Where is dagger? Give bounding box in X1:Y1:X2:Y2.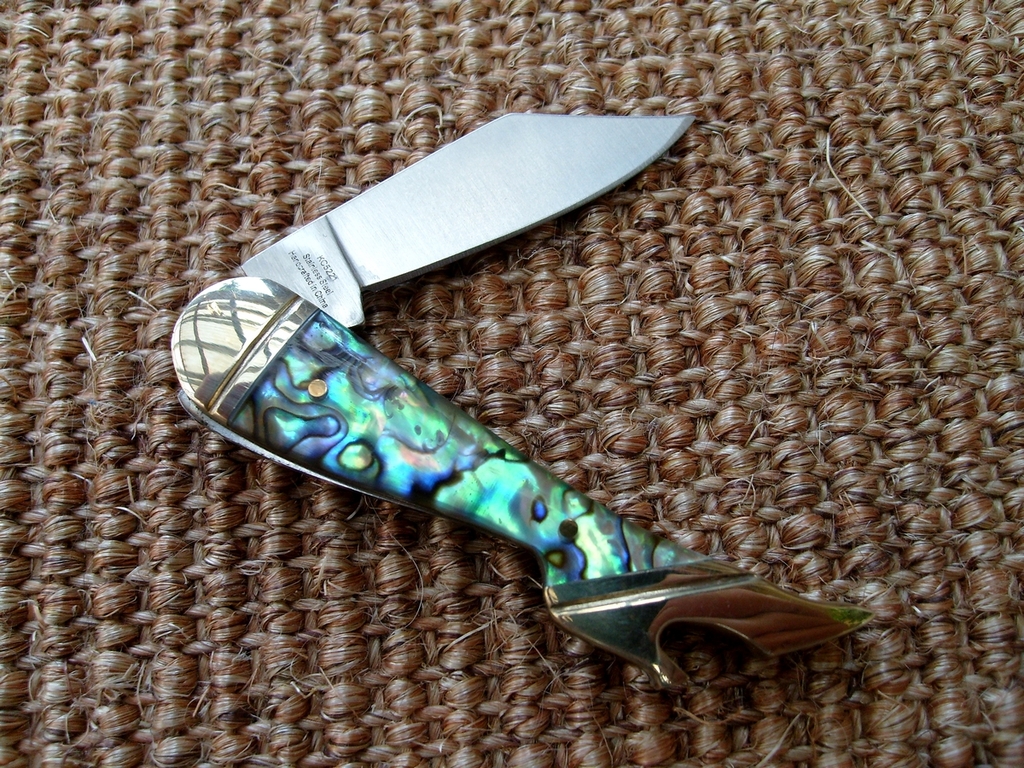
166:106:881:698.
